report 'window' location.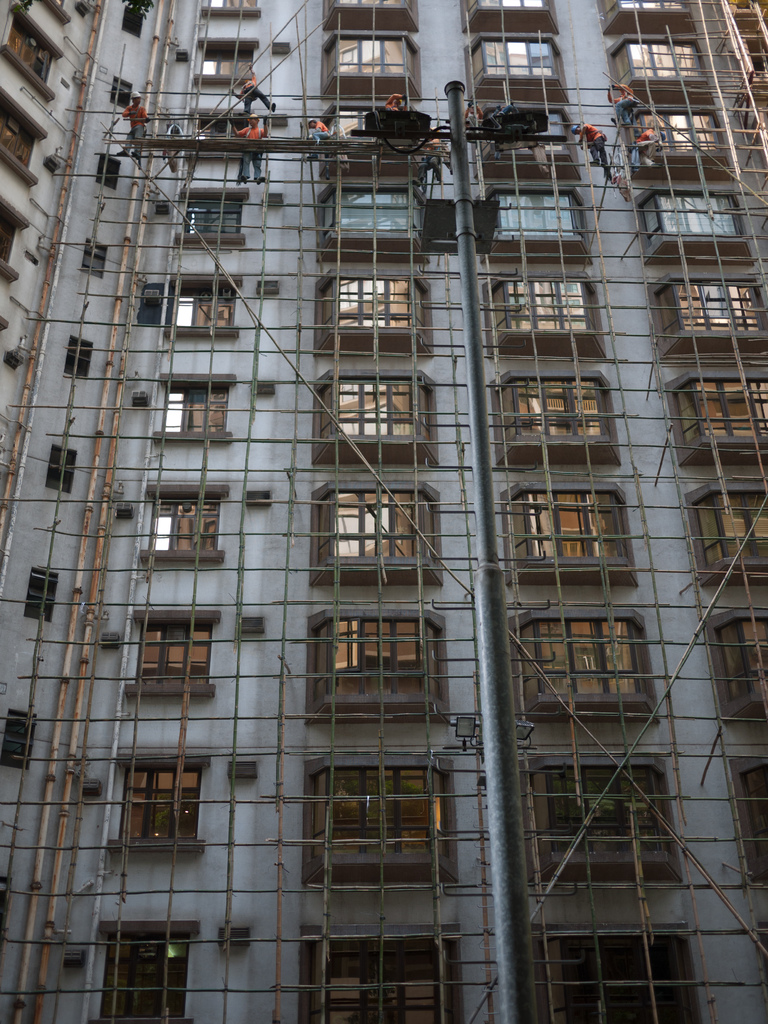
Report: Rect(316, 175, 432, 265).
